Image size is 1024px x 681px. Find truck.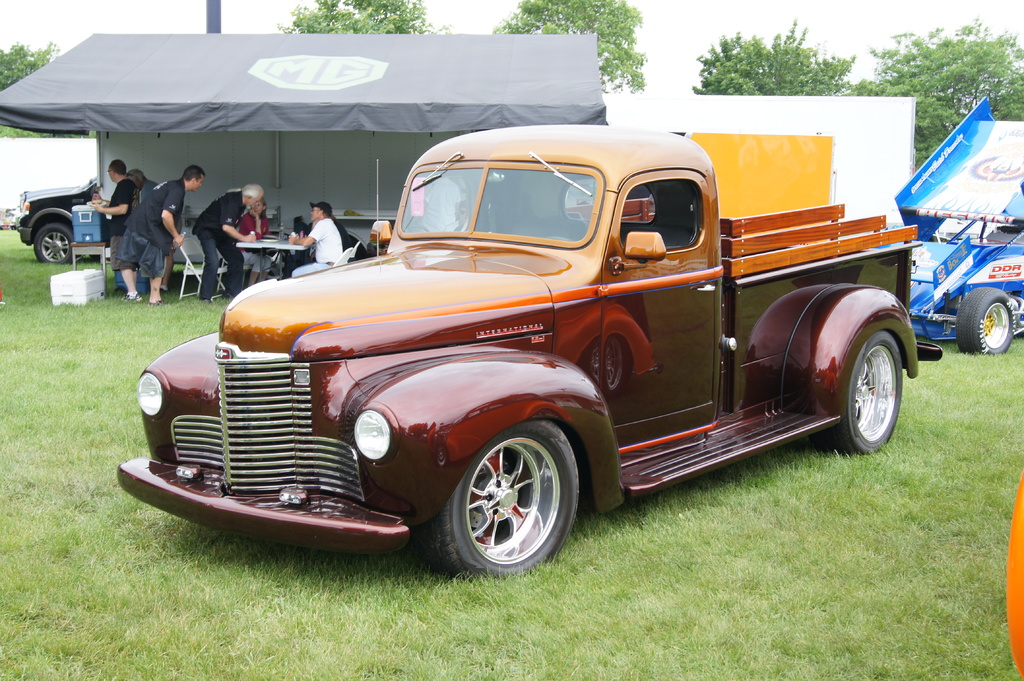
116/134/932/589.
